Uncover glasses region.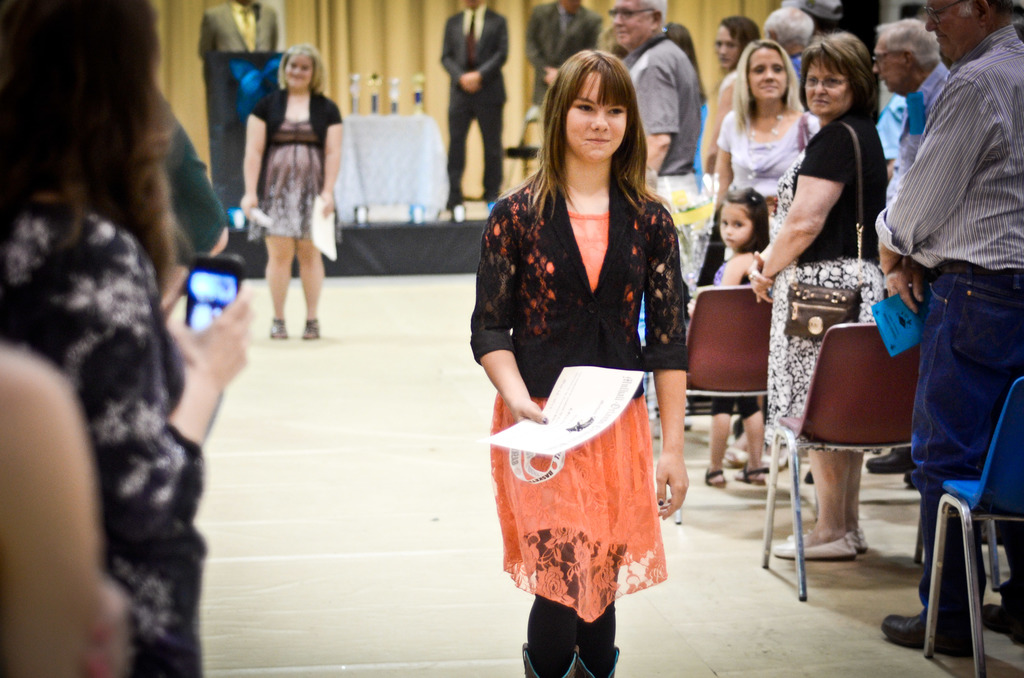
Uncovered: region(872, 46, 911, 61).
